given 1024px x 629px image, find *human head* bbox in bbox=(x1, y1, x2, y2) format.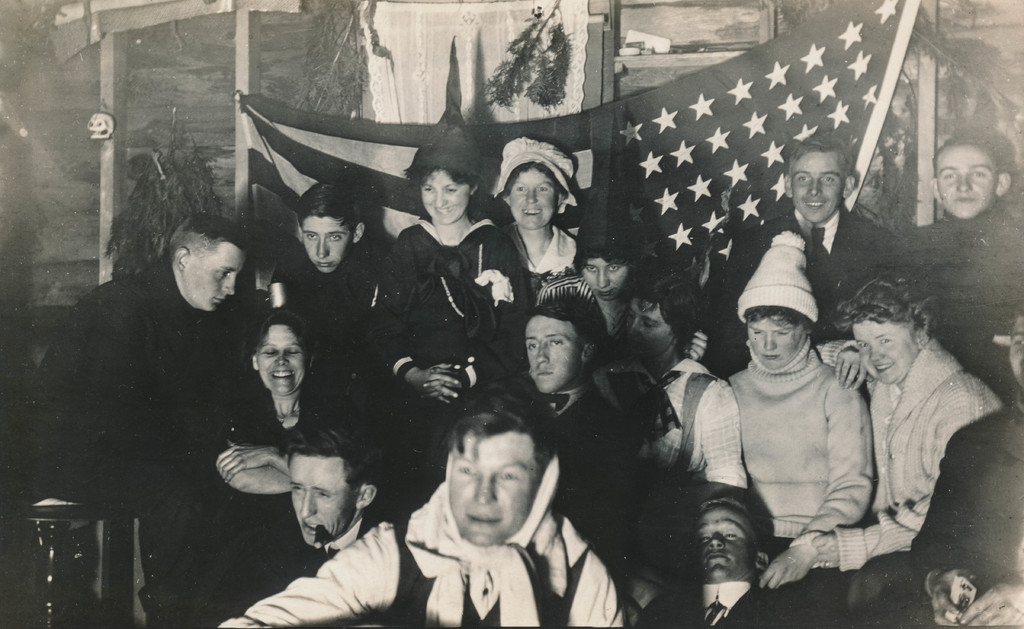
bbox=(780, 134, 855, 224).
